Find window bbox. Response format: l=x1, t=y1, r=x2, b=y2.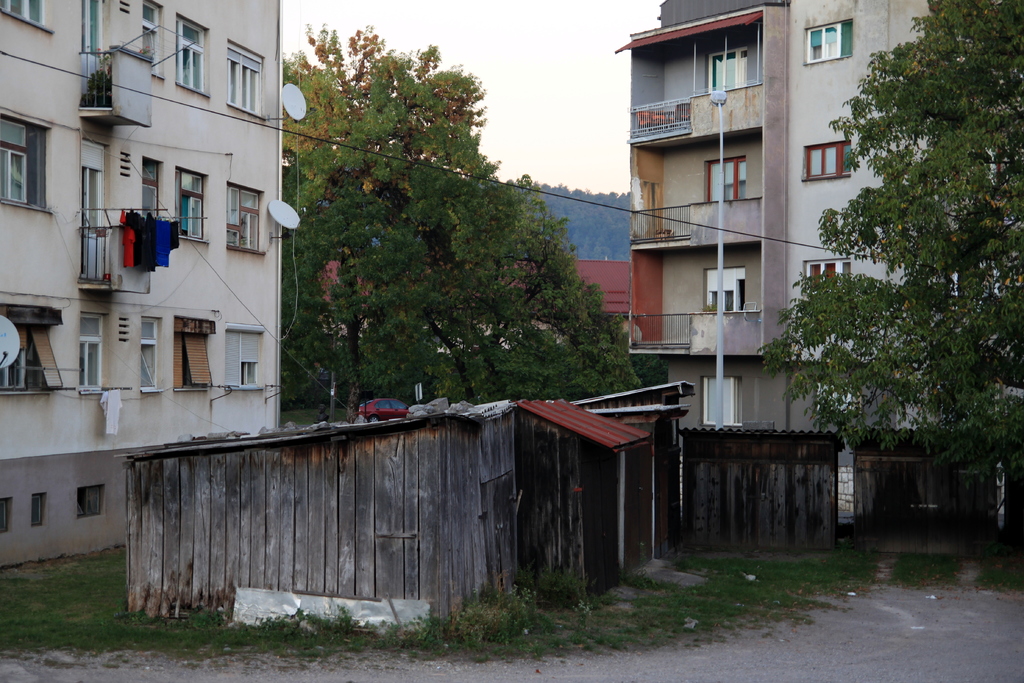
l=0, t=495, r=15, b=538.
